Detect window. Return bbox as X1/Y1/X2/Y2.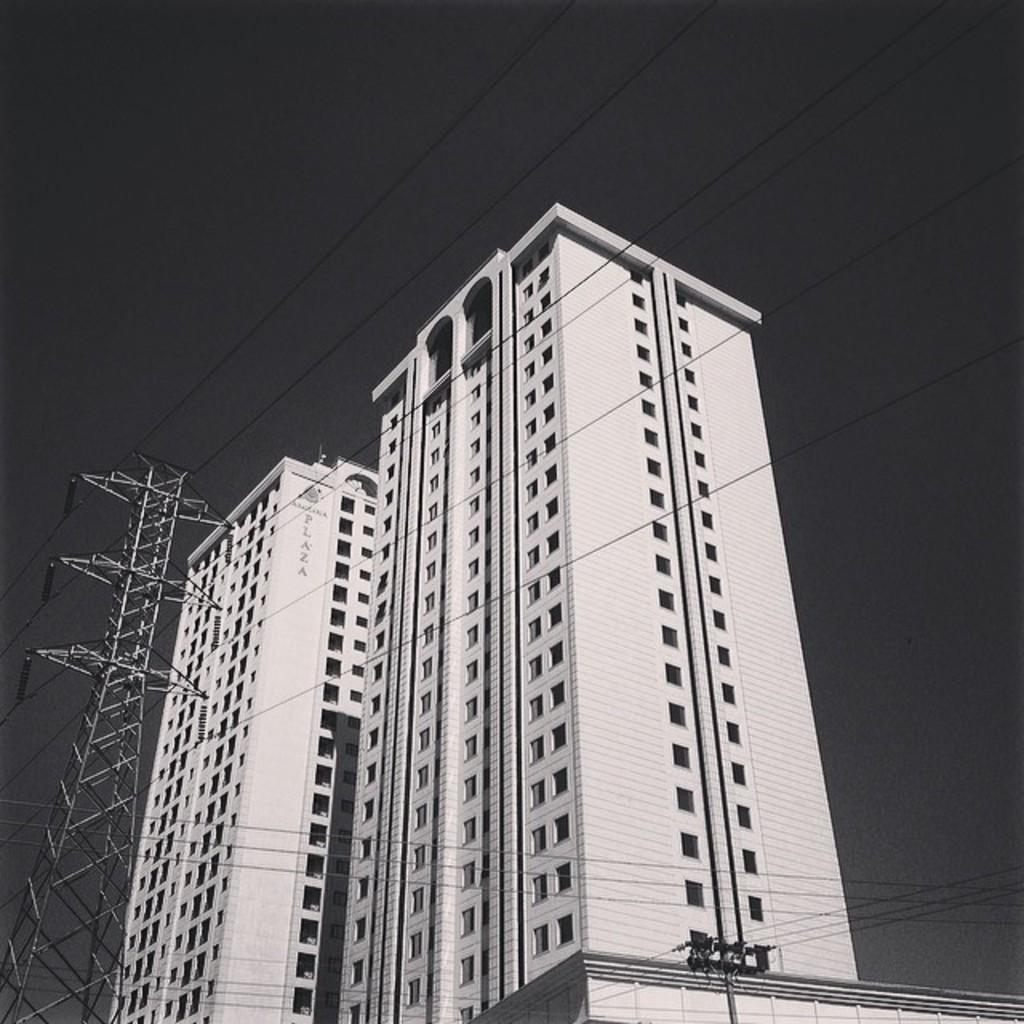
349/958/360/987.
